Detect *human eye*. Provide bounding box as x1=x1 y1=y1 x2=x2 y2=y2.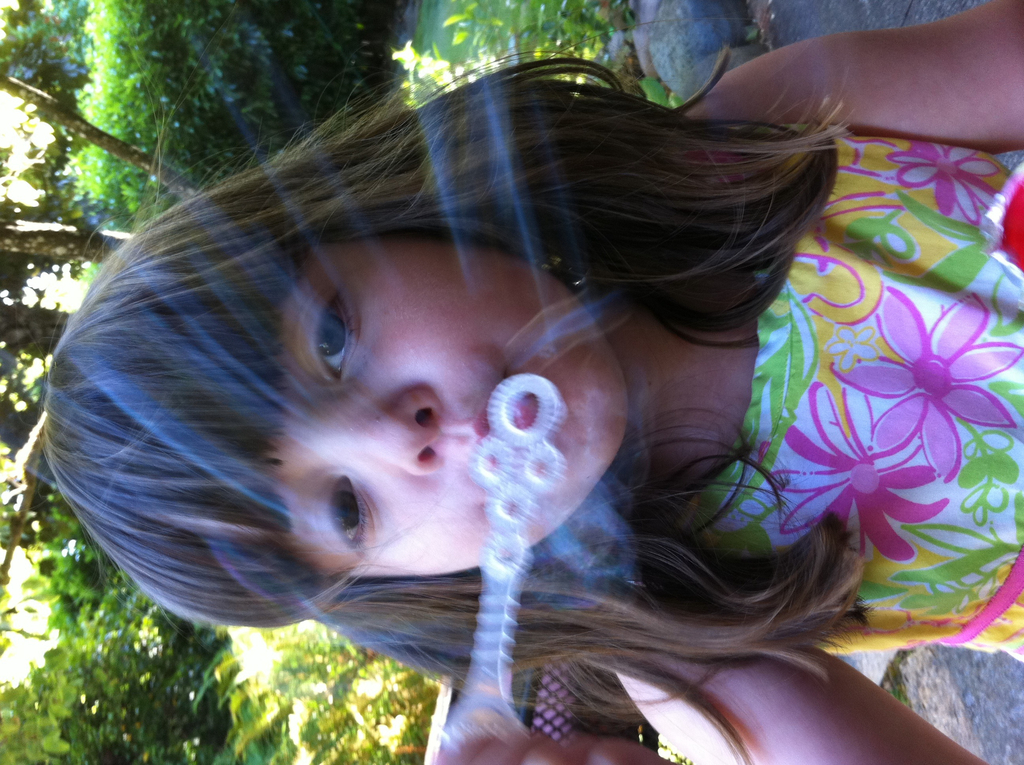
x1=289 y1=307 x2=369 y2=399.
